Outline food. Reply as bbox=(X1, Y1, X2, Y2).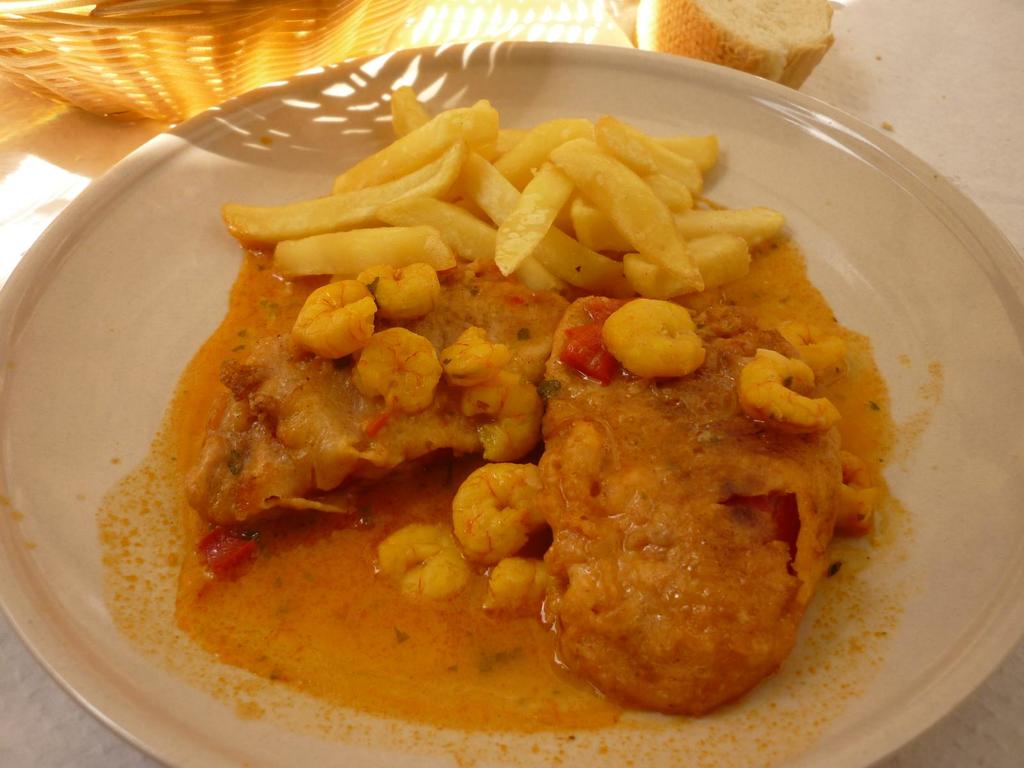
bbox=(120, 93, 881, 748).
